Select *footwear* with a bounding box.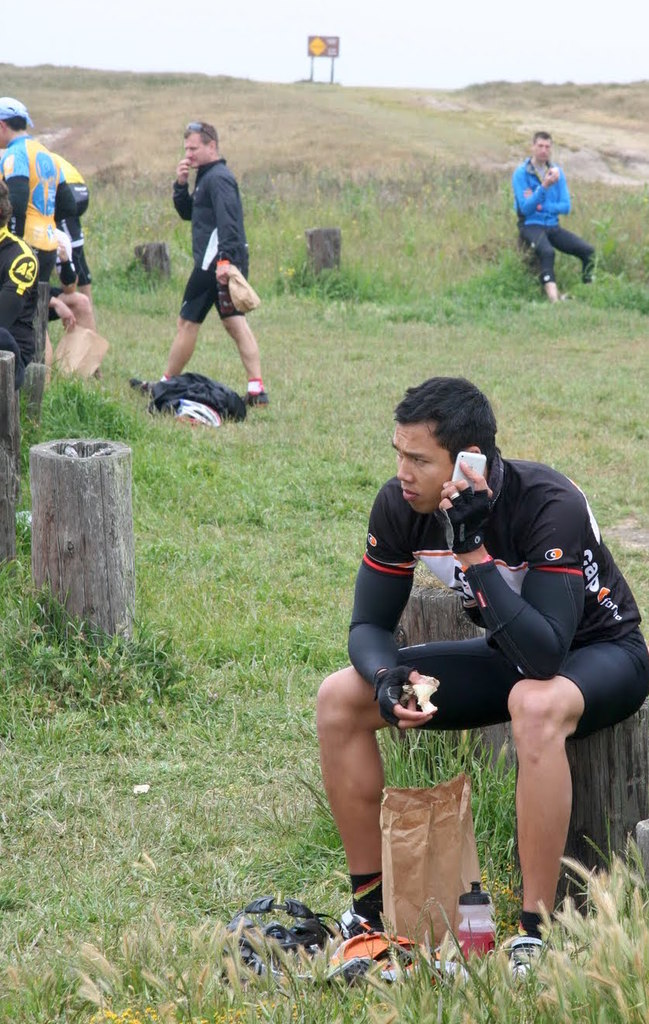
(239, 377, 278, 409).
